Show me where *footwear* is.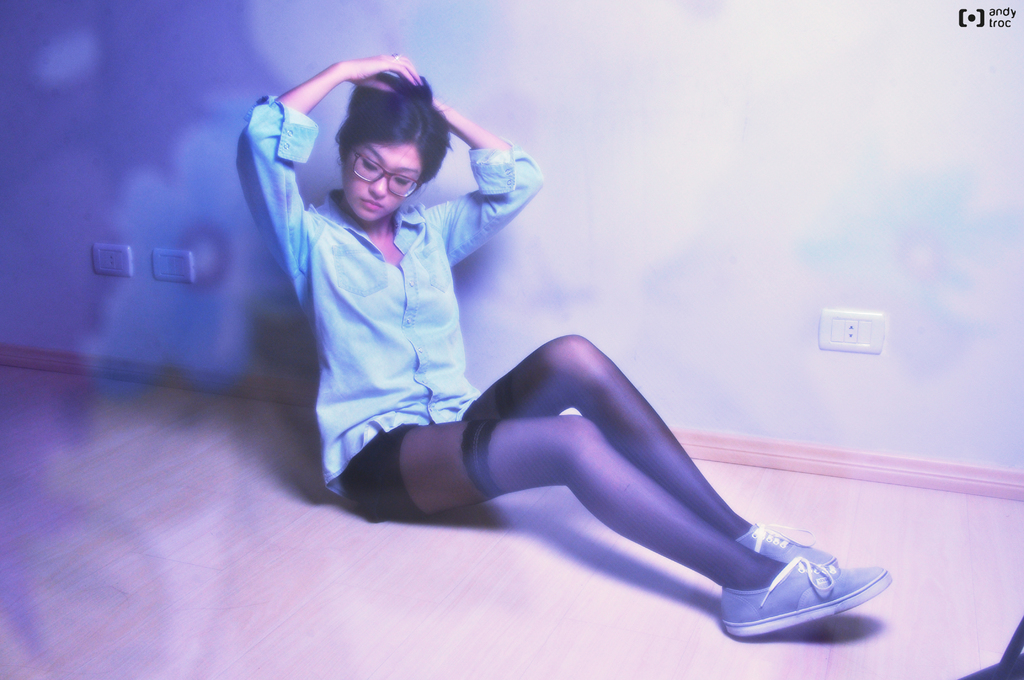
*footwear* is at (736, 513, 840, 567).
